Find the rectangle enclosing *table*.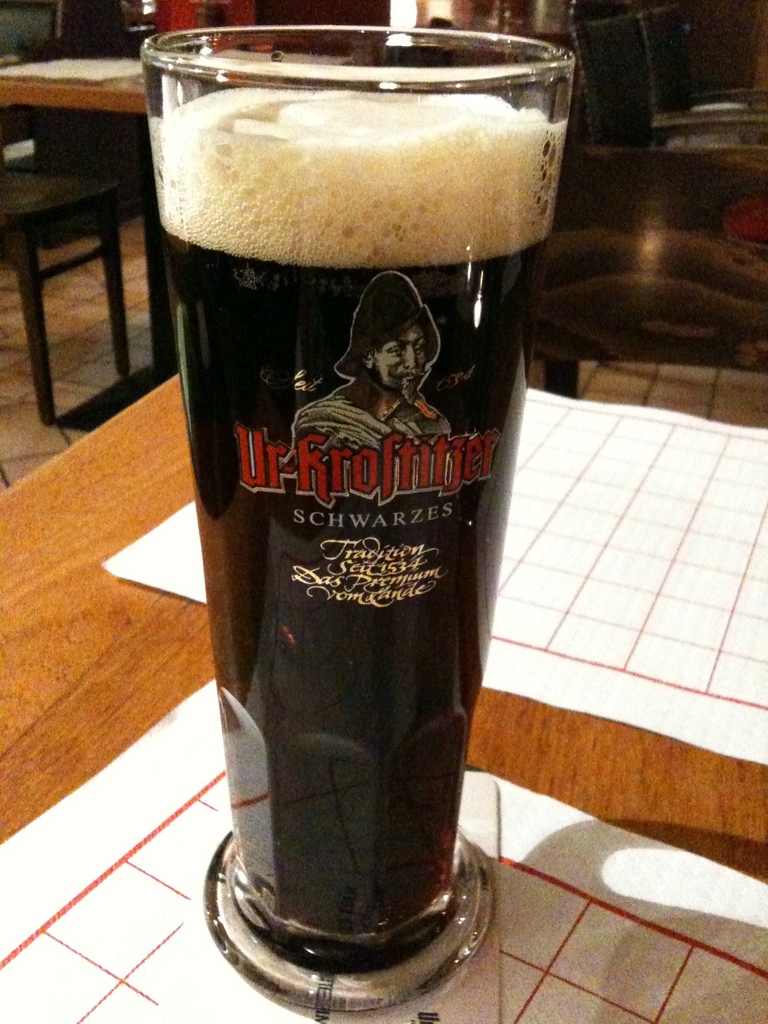
crop(0, 367, 767, 1023).
